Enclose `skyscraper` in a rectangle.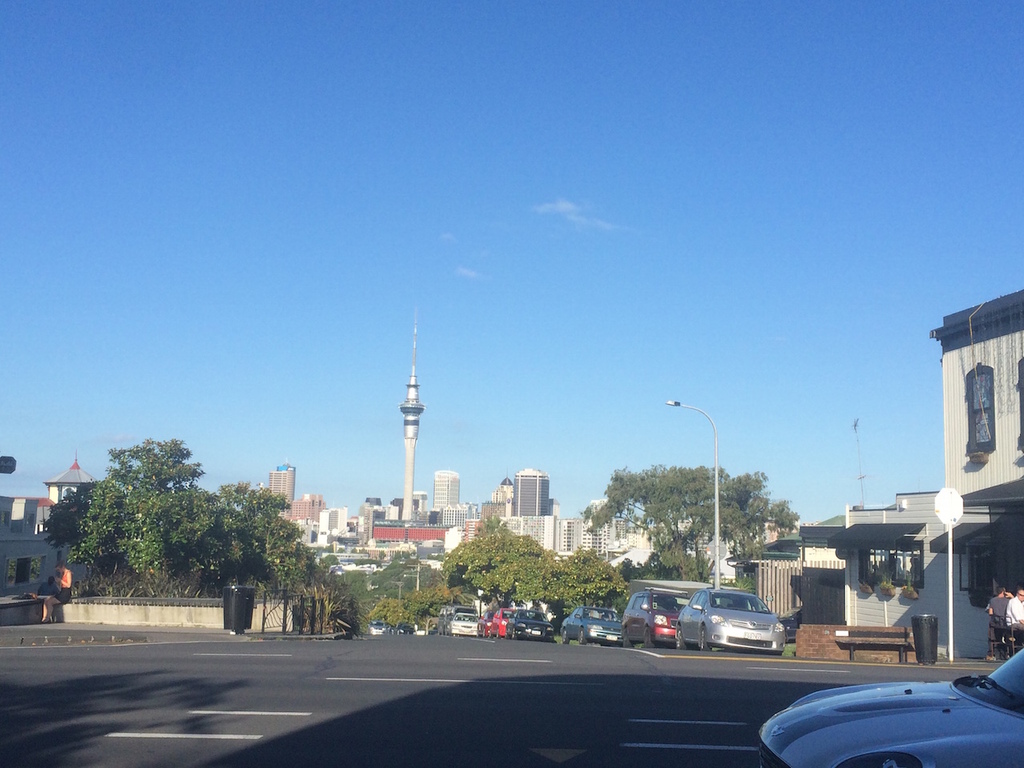
pyautogui.locateOnScreen(285, 495, 325, 523).
